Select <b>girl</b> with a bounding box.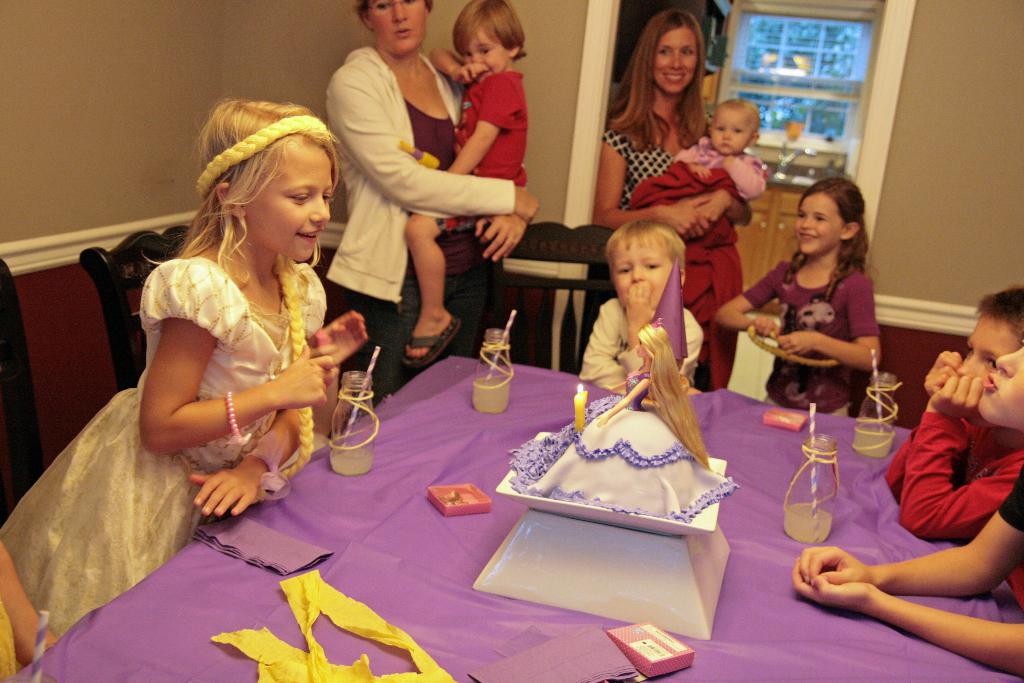
locate(0, 99, 366, 641).
